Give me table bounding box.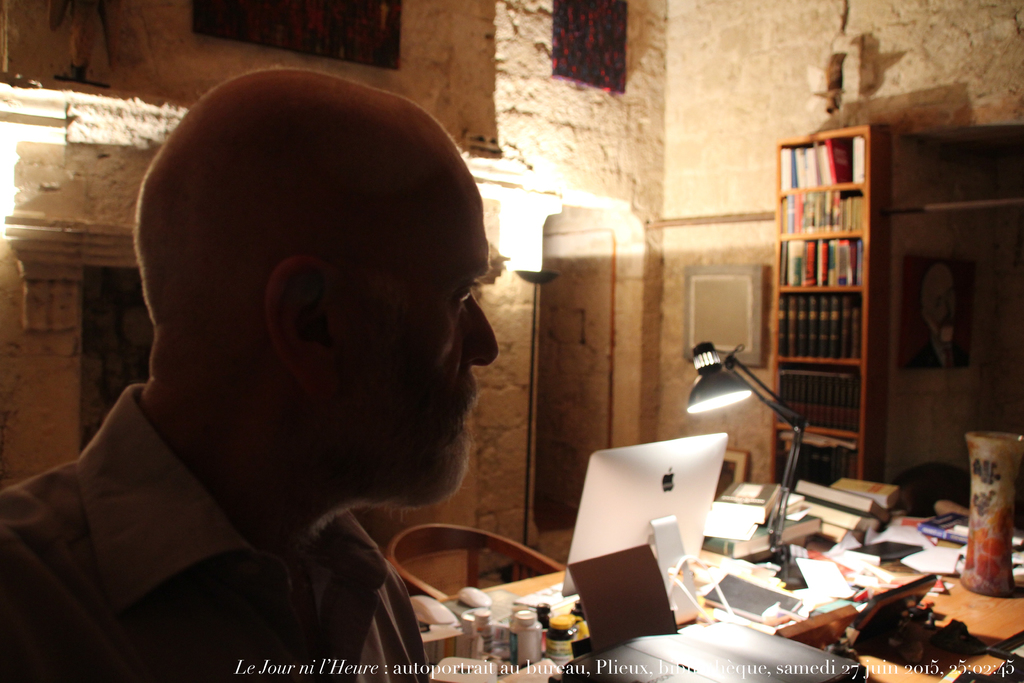
<bbox>422, 493, 927, 677</bbox>.
